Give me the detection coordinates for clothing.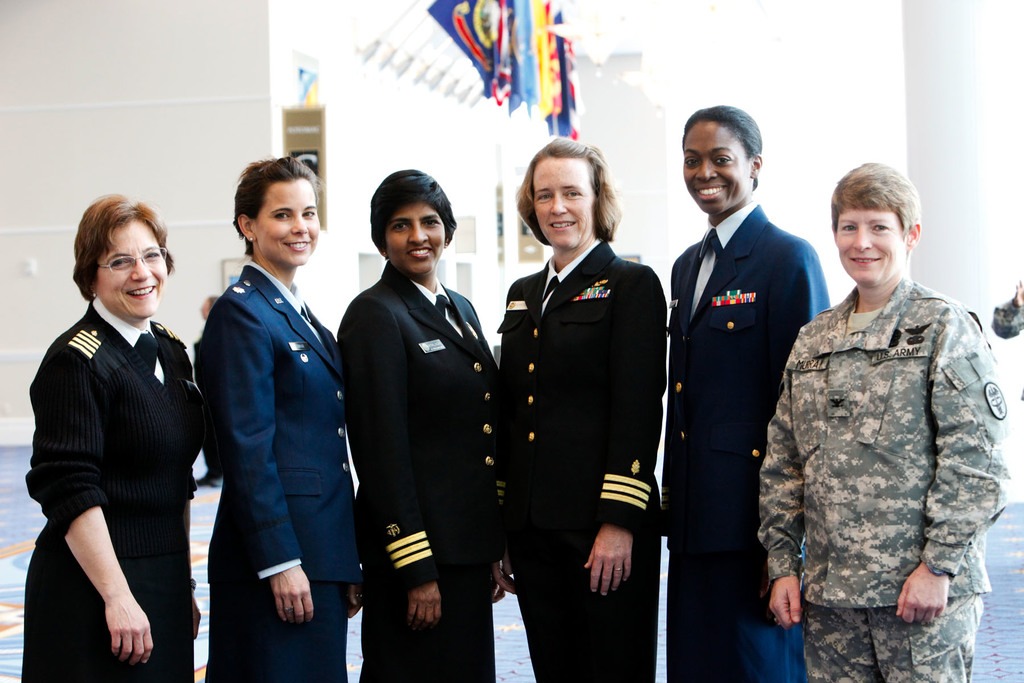
bbox(24, 293, 211, 682).
